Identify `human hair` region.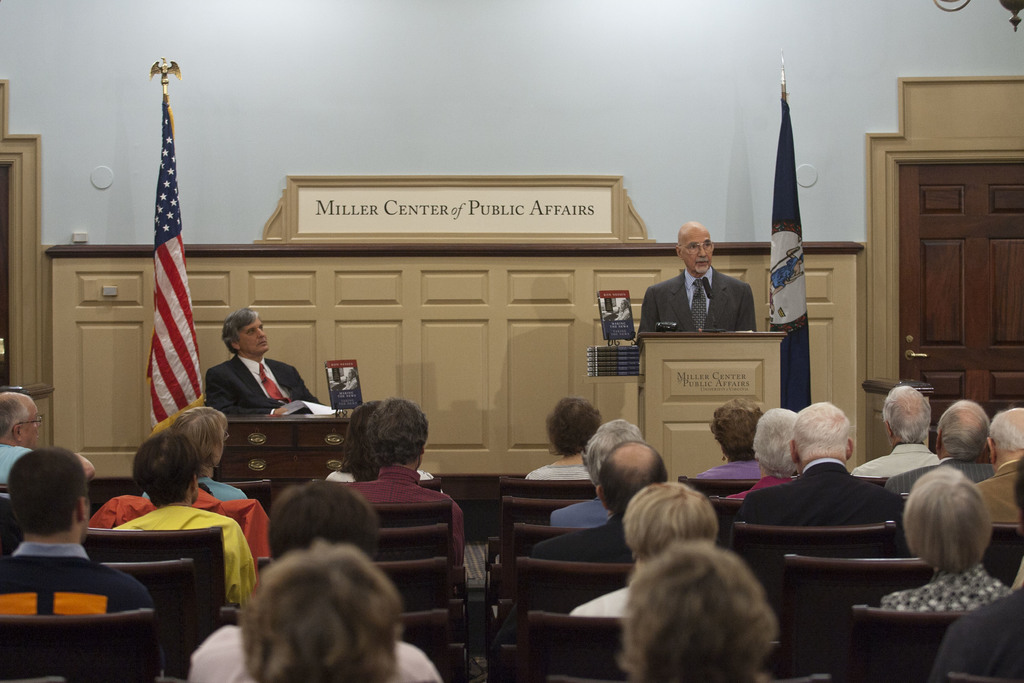
Region: [939,404,993,463].
